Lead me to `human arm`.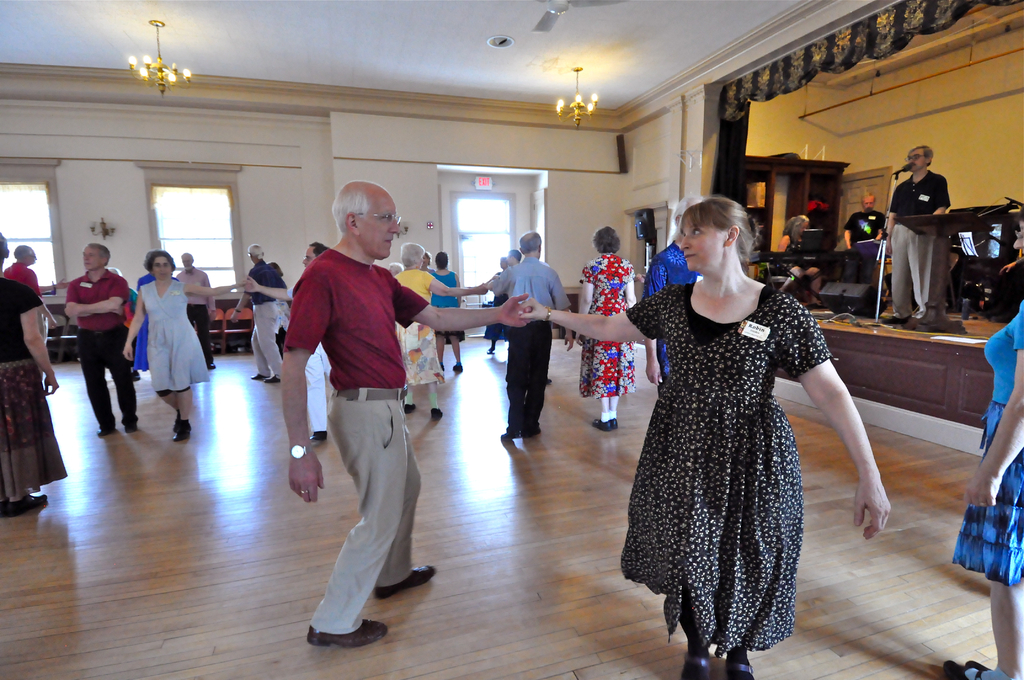
Lead to select_region(961, 319, 1023, 509).
